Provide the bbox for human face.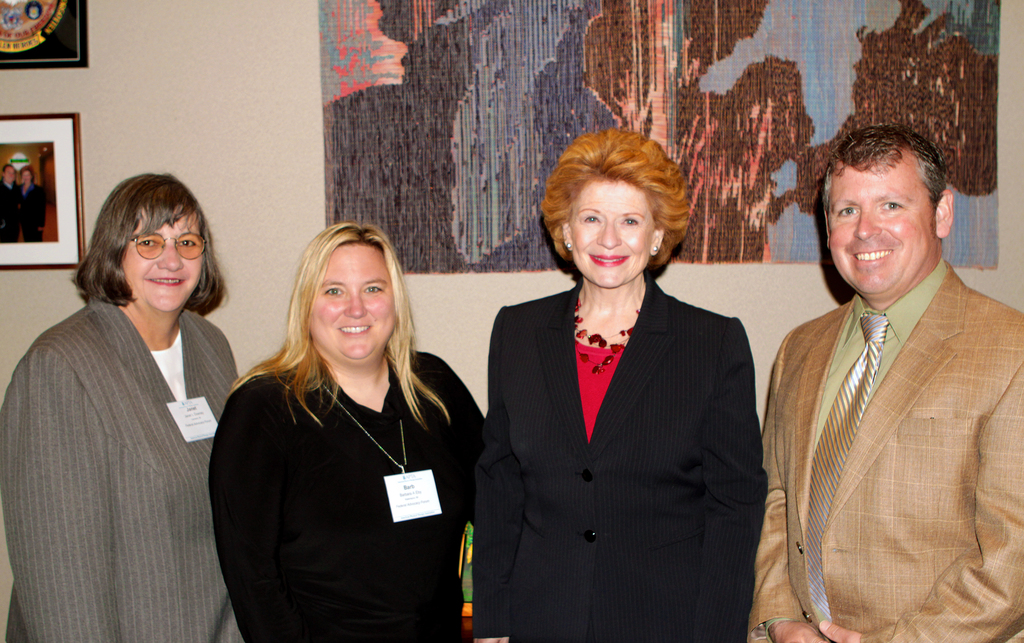
bbox=(564, 178, 656, 287).
